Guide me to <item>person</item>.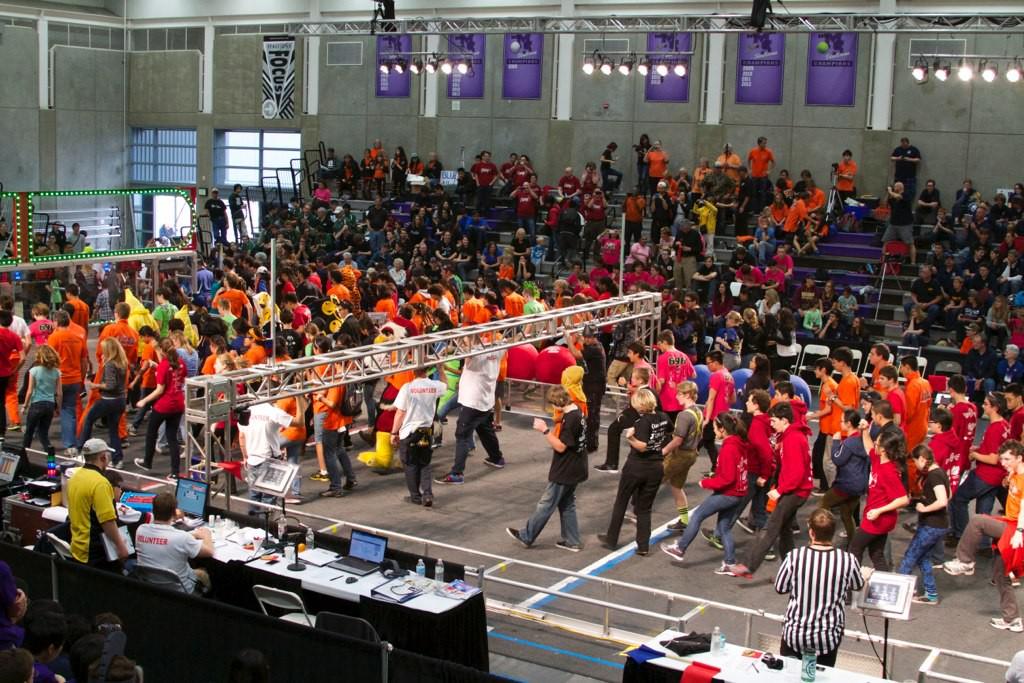
Guidance: {"x1": 892, "y1": 137, "x2": 922, "y2": 201}.
